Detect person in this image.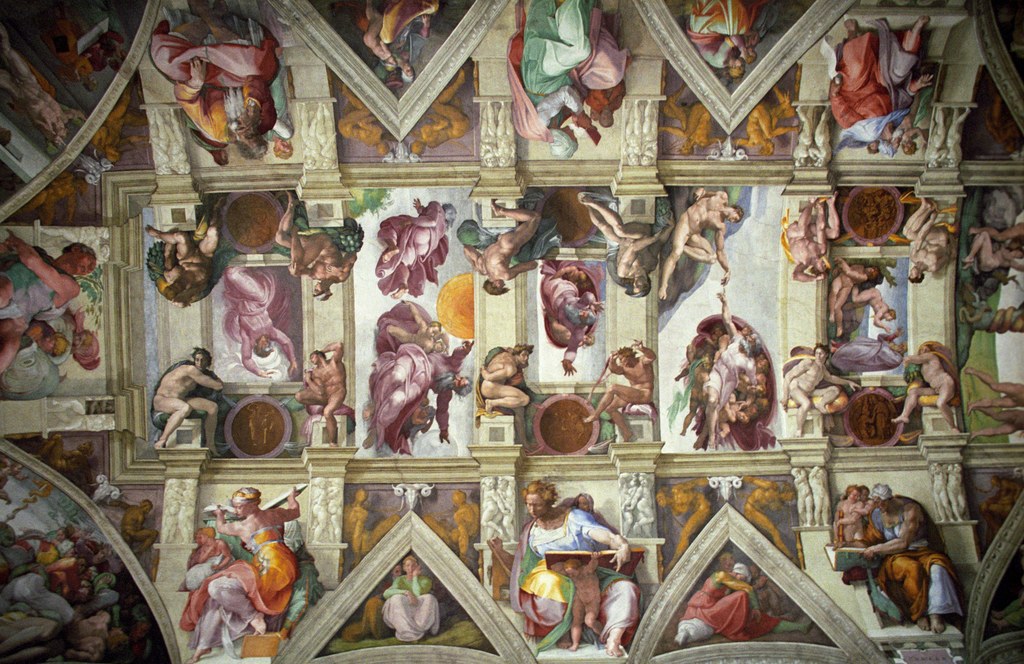
Detection: {"x1": 420, "y1": 336, "x2": 472, "y2": 434}.
